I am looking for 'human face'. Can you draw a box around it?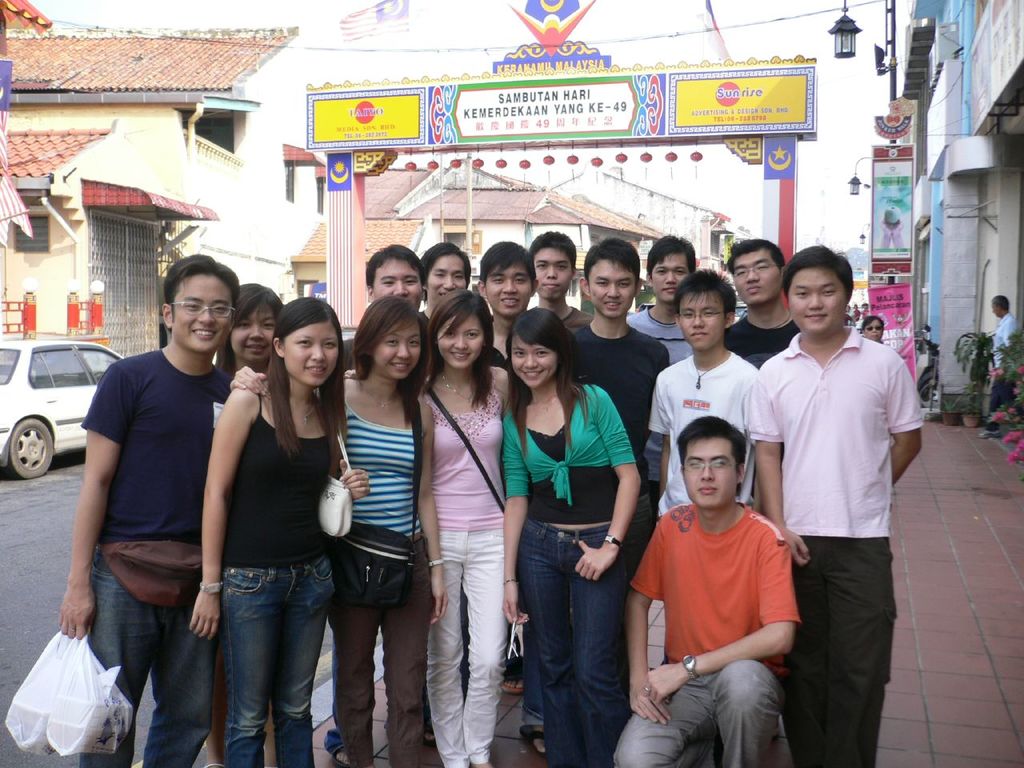
Sure, the bounding box is box(531, 237, 569, 293).
